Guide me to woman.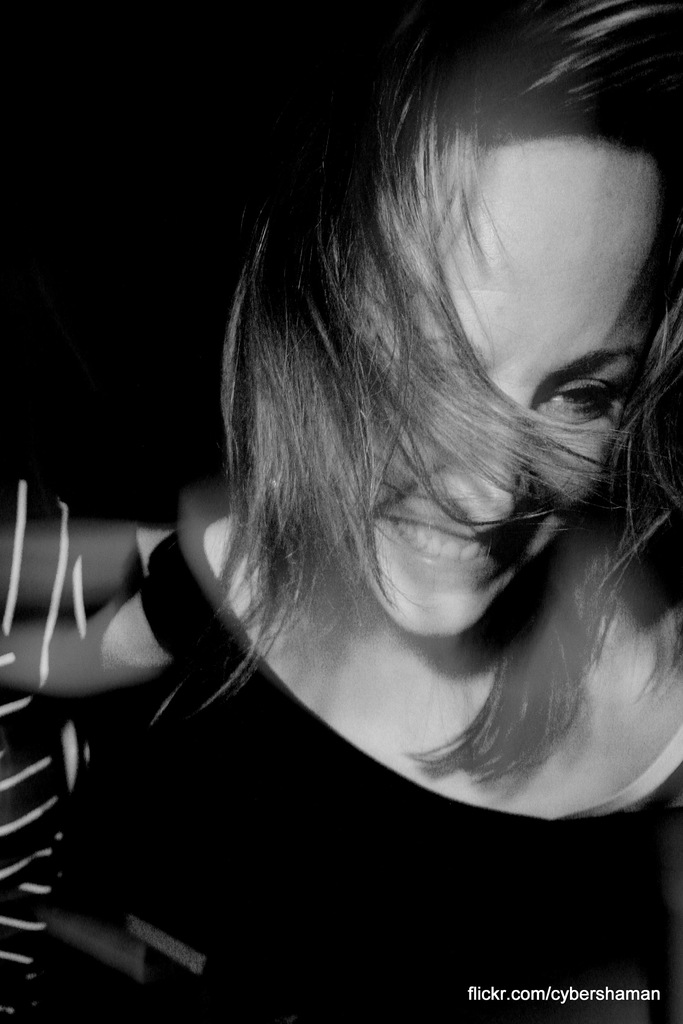
Guidance: left=117, top=9, right=682, bottom=921.
